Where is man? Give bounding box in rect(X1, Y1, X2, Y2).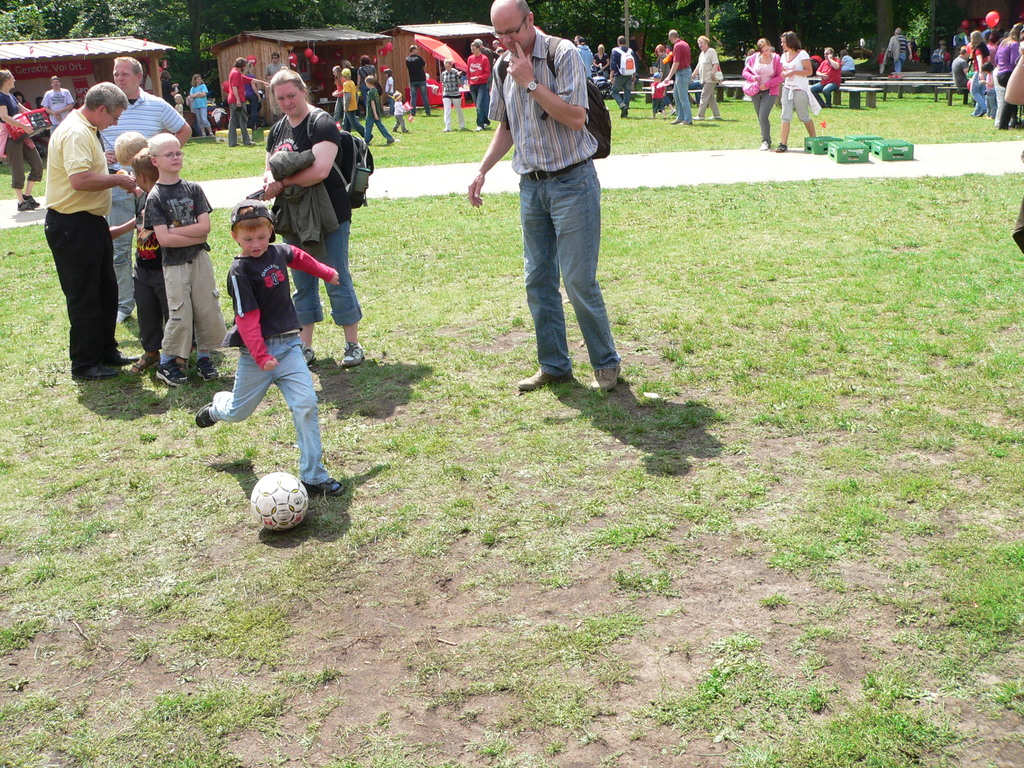
rect(36, 76, 73, 129).
